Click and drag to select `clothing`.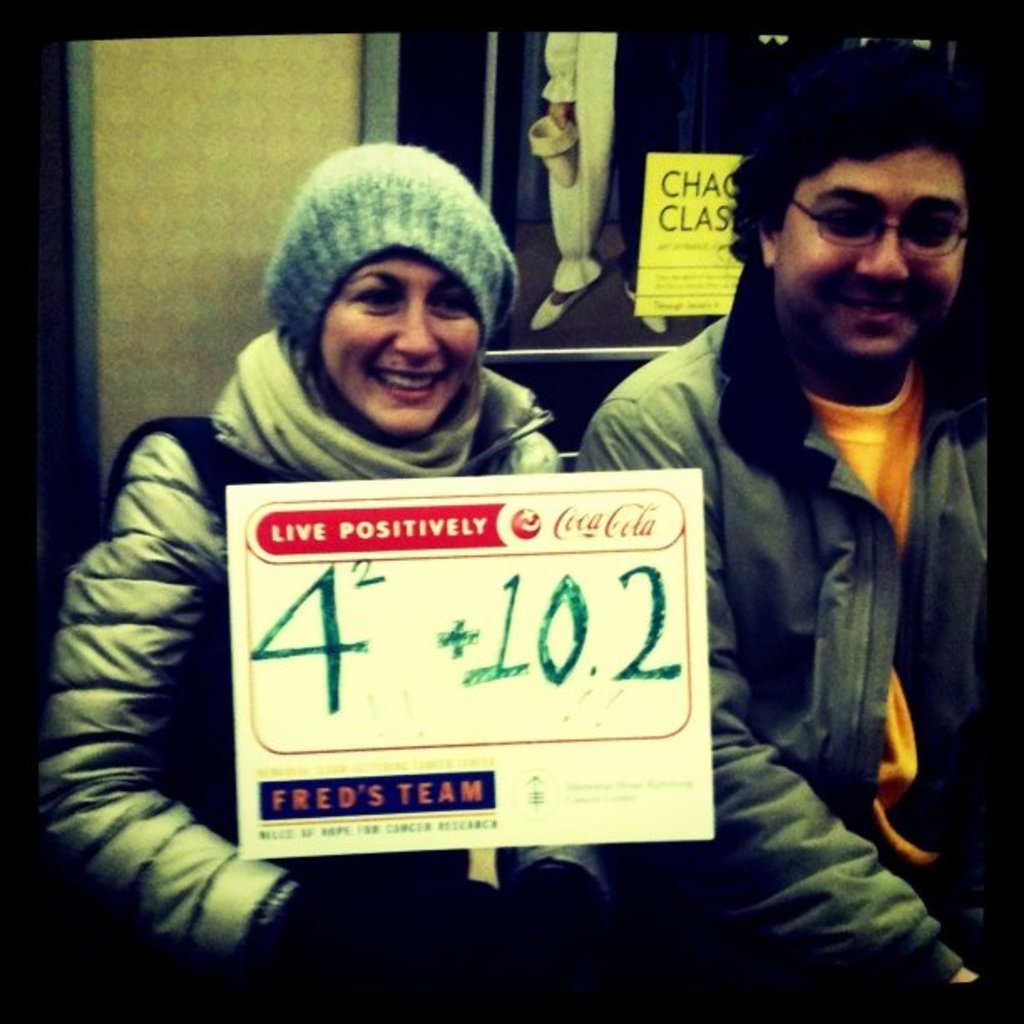
Selection: pyautogui.locateOnScreen(77, 182, 805, 984).
